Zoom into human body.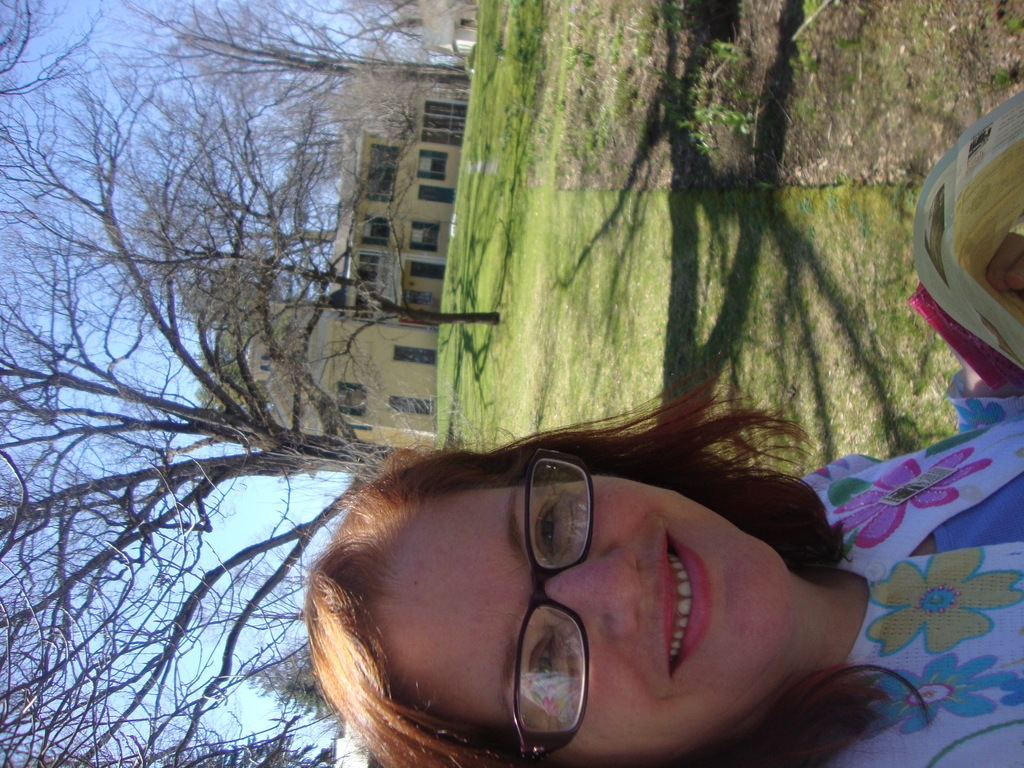
Zoom target: x1=305, y1=232, x2=1023, y2=767.
